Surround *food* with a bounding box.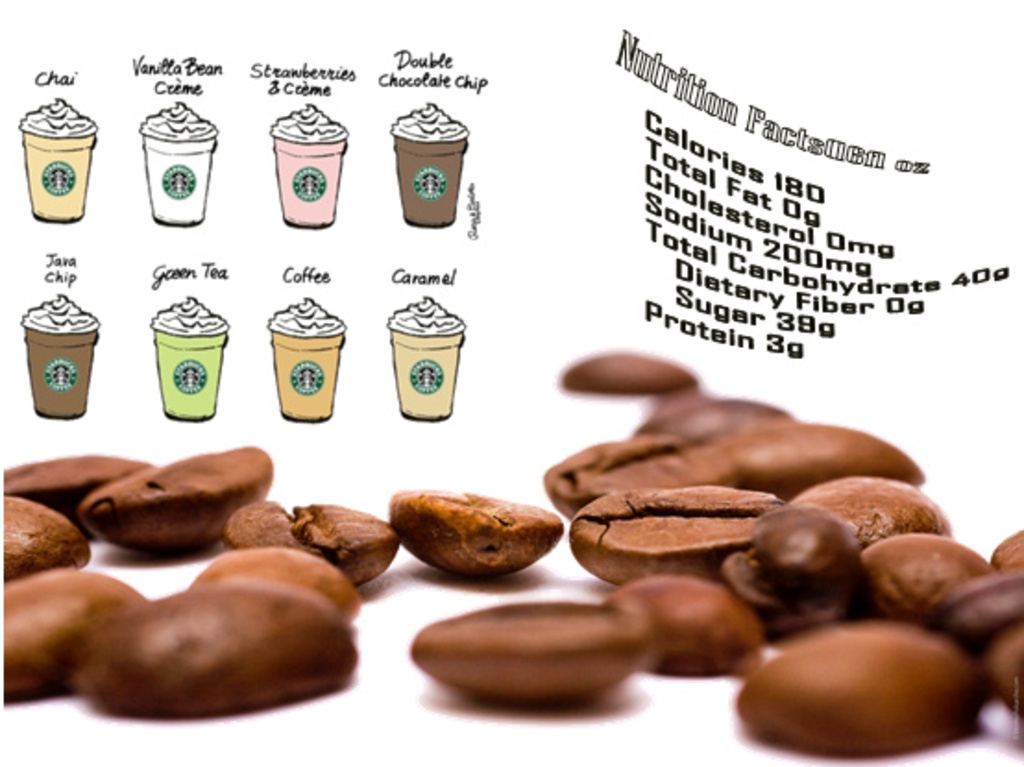
box(597, 571, 773, 693).
